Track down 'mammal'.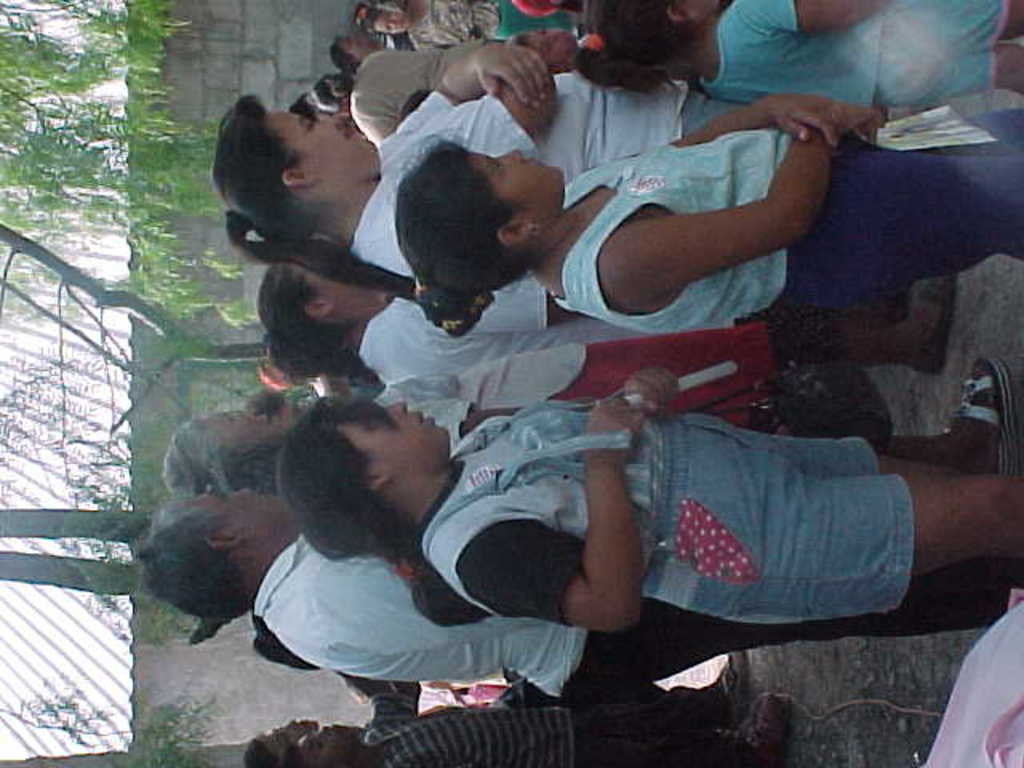
Tracked to <bbox>275, 349, 1022, 640</bbox>.
